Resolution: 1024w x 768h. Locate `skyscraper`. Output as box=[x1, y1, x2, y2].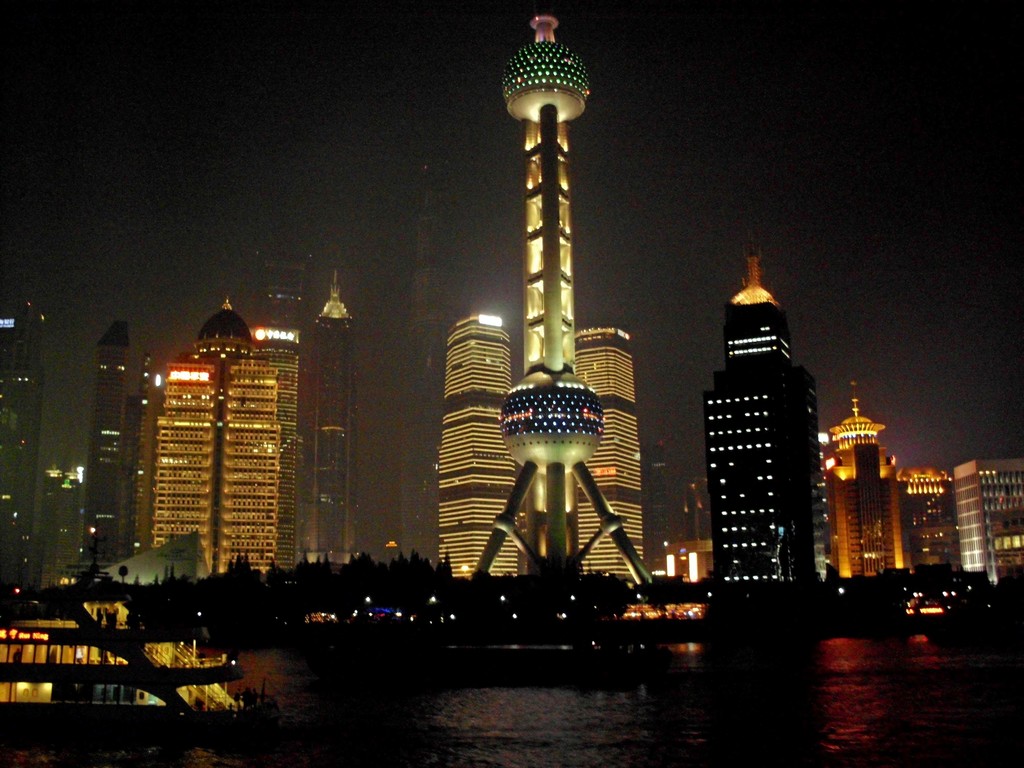
box=[705, 244, 829, 602].
